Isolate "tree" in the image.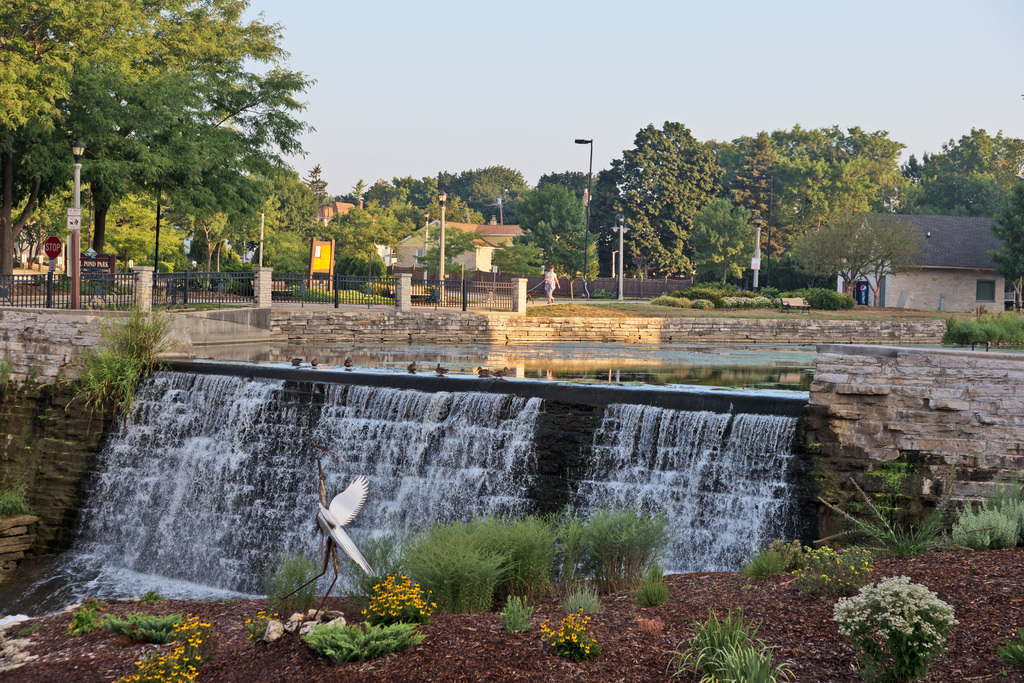
Isolated region: detection(988, 181, 1023, 309).
